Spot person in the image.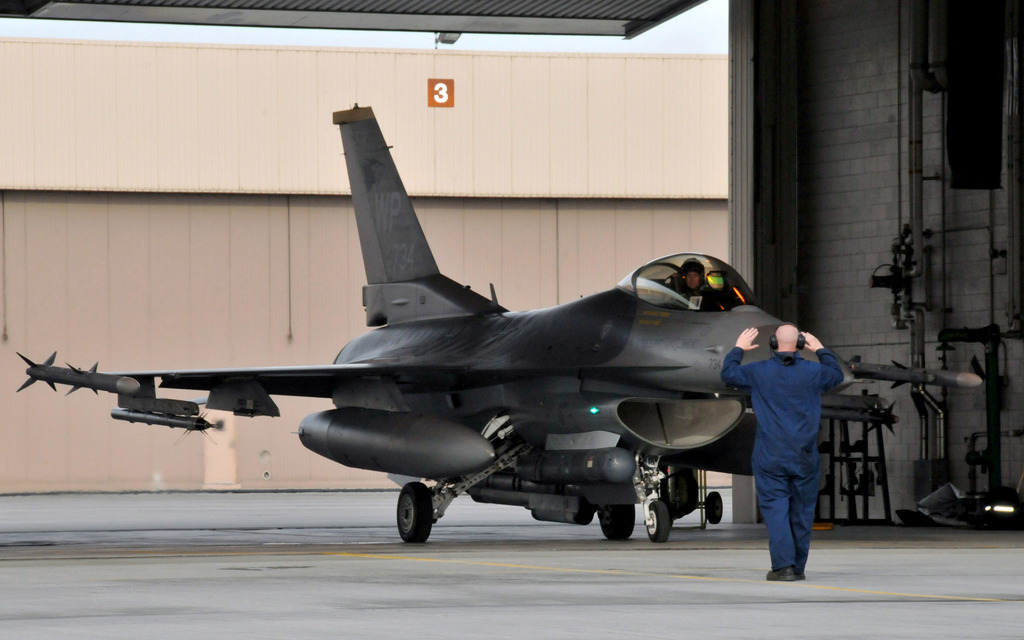
person found at {"x1": 720, "y1": 322, "x2": 849, "y2": 582}.
